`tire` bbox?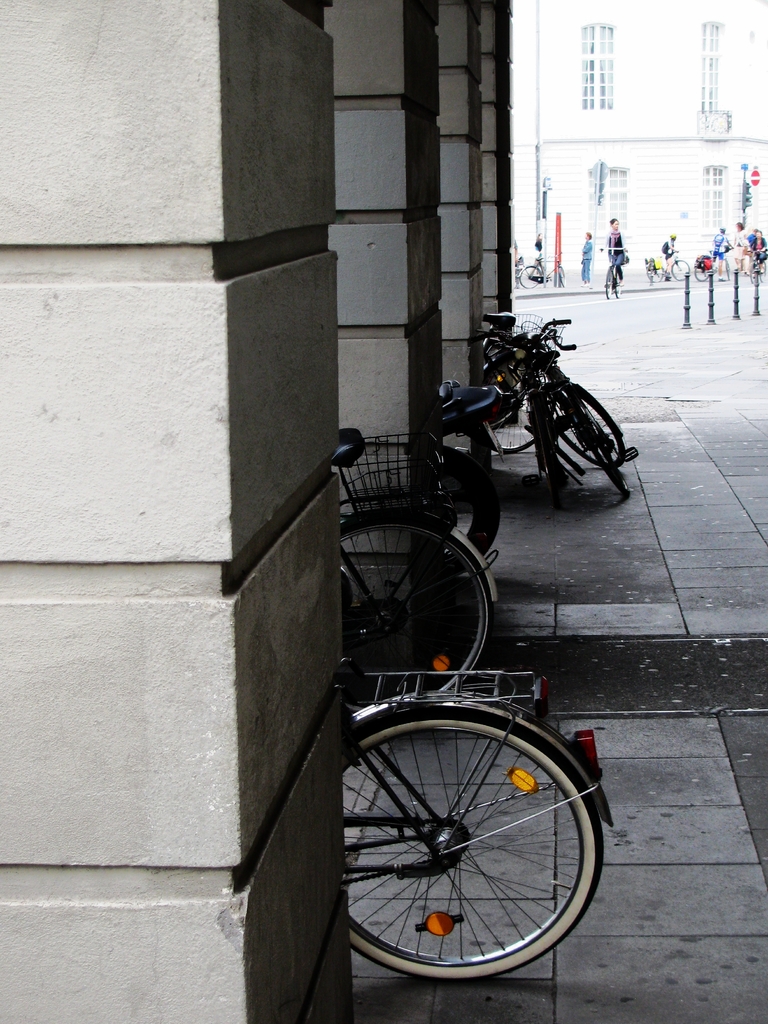
562:380:627:463
